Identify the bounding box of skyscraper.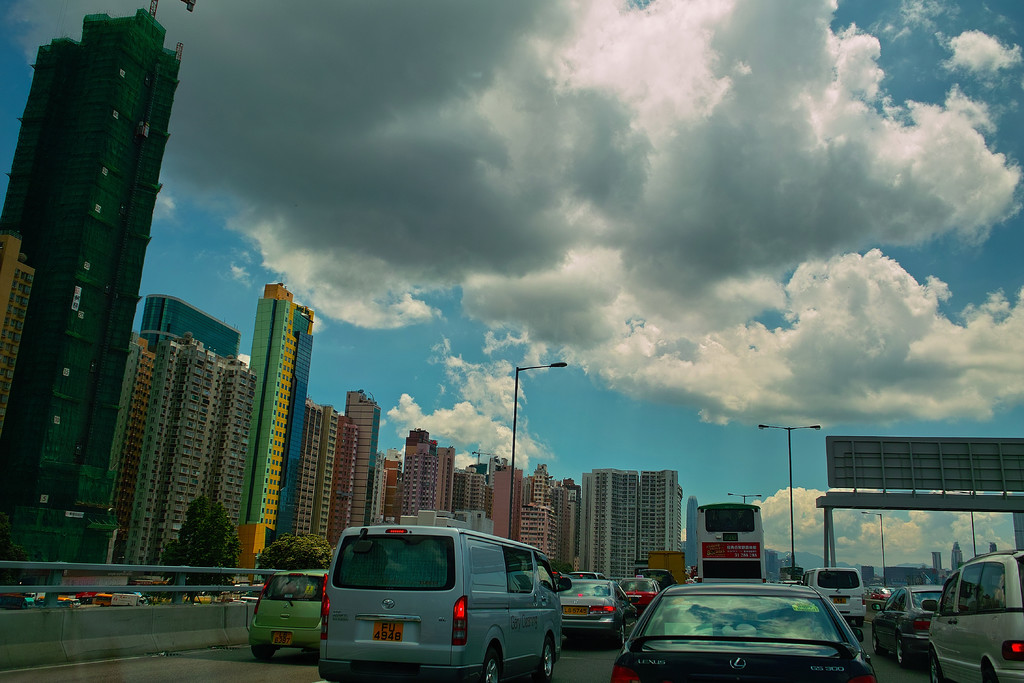
region(492, 464, 525, 544).
